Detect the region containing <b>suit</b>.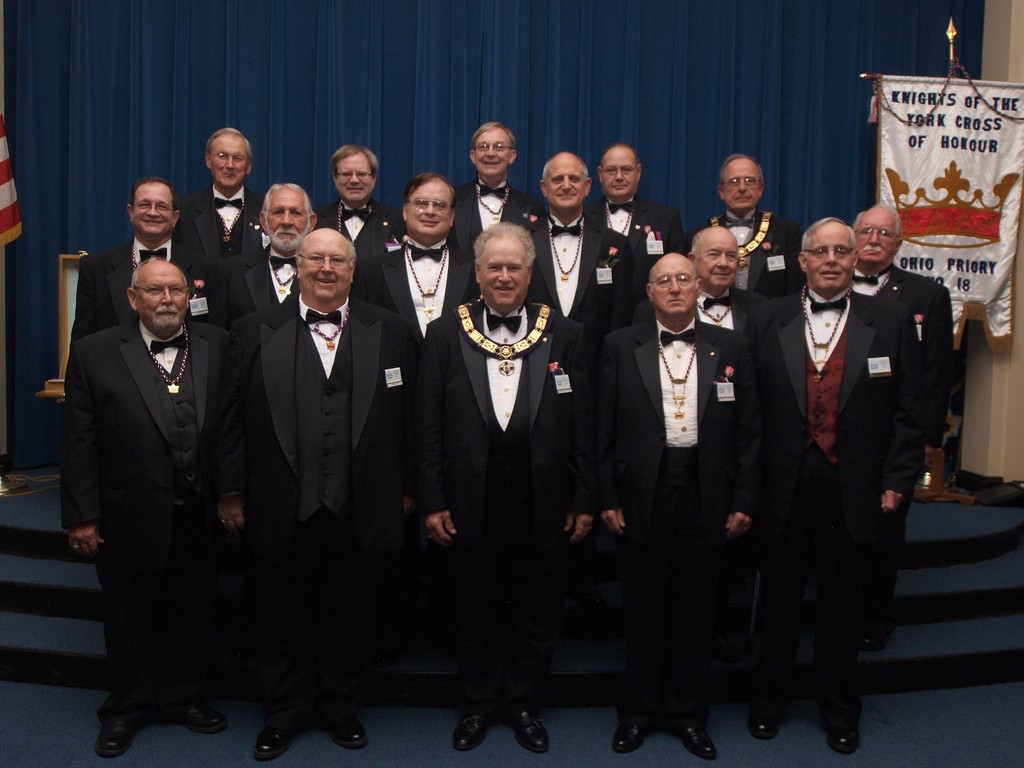
<region>314, 202, 406, 302</region>.
